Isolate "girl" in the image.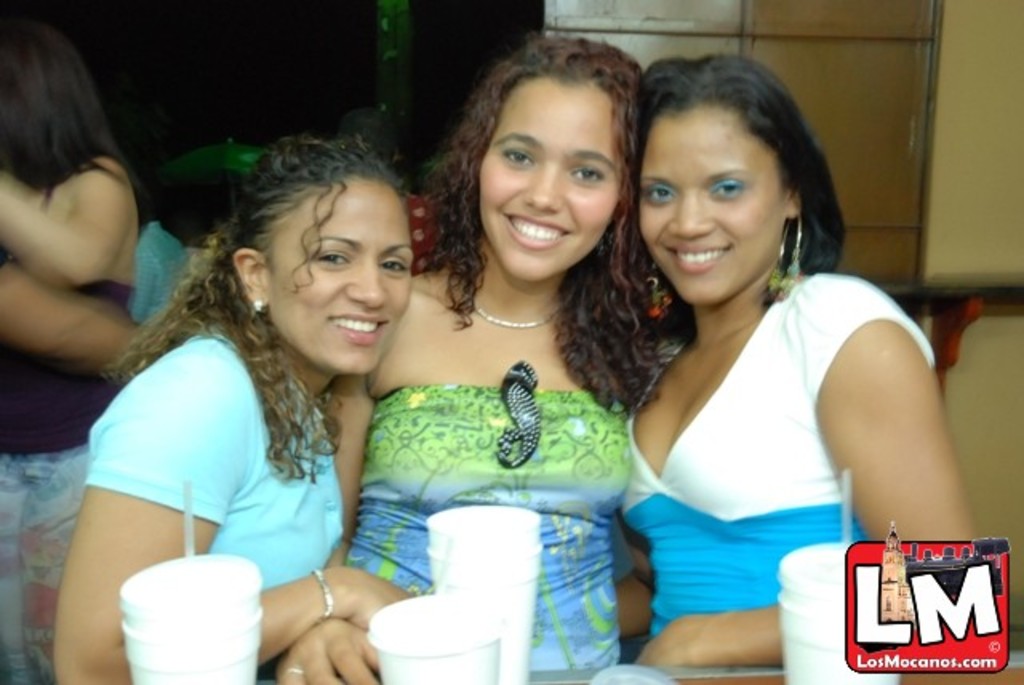
Isolated region: <bbox>275, 37, 678, 683</bbox>.
